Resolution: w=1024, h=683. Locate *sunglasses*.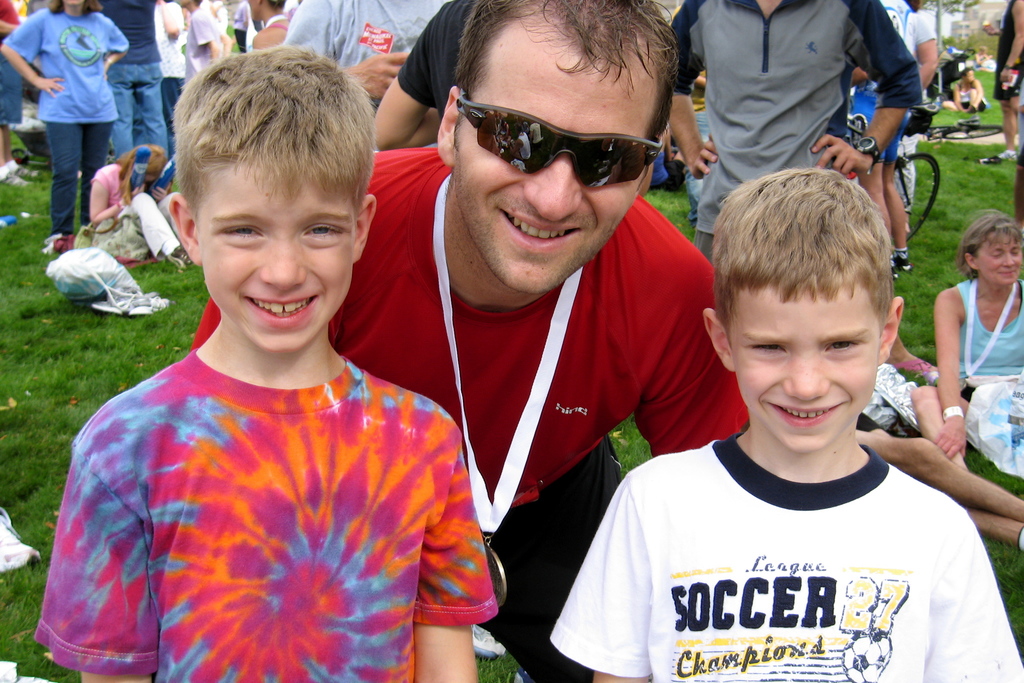
region(456, 88, 661, 186).
